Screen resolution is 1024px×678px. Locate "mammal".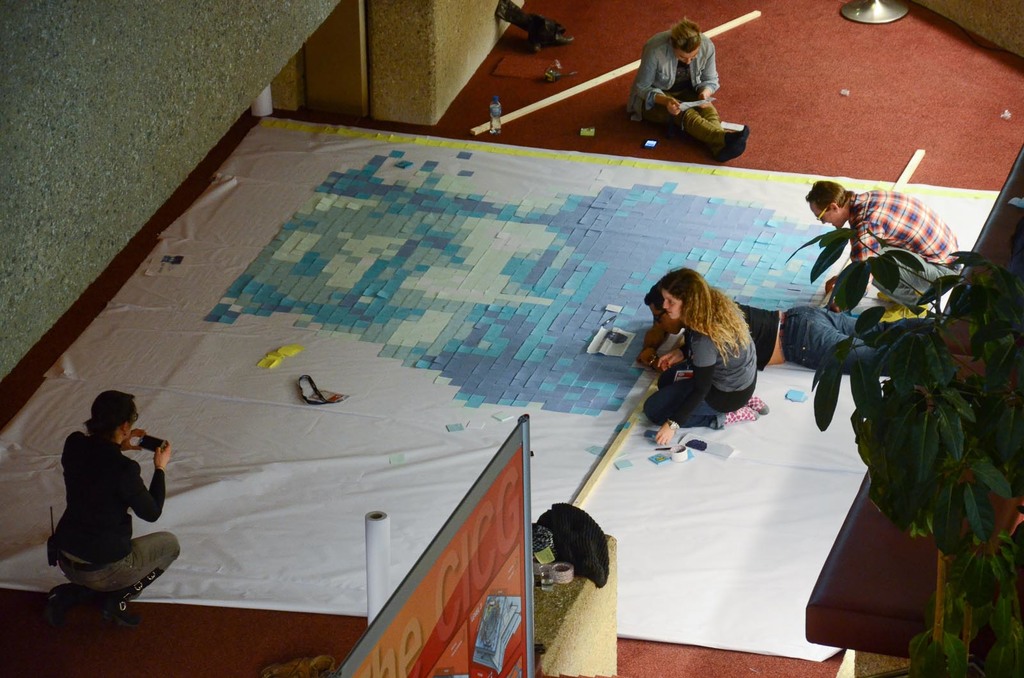
(628,13,758,134).
